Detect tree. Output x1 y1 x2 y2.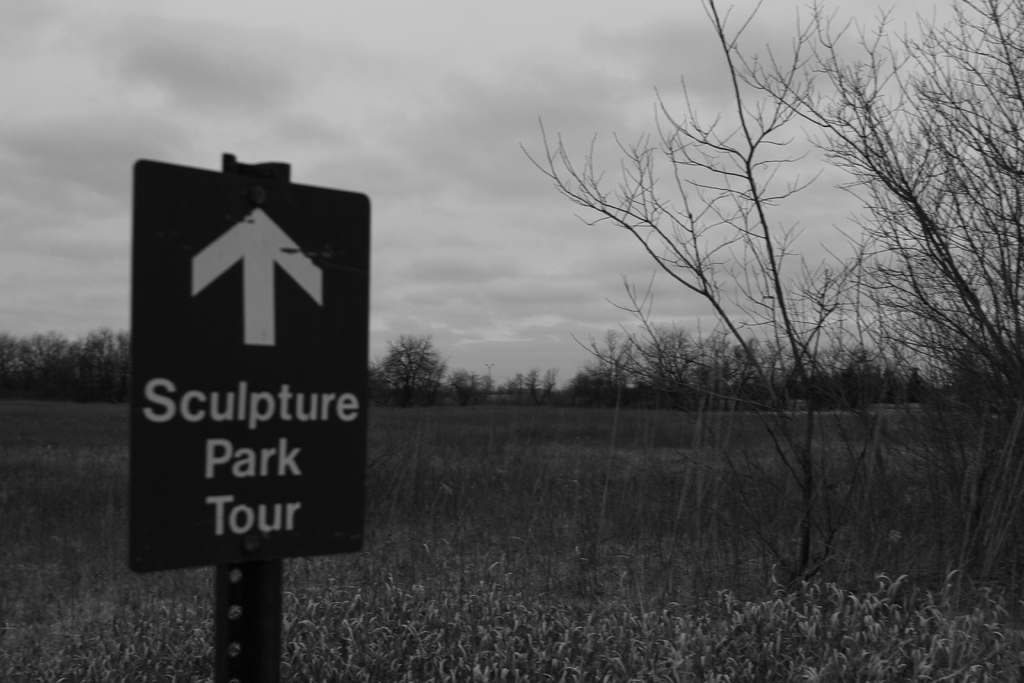
579 324 789 404.
